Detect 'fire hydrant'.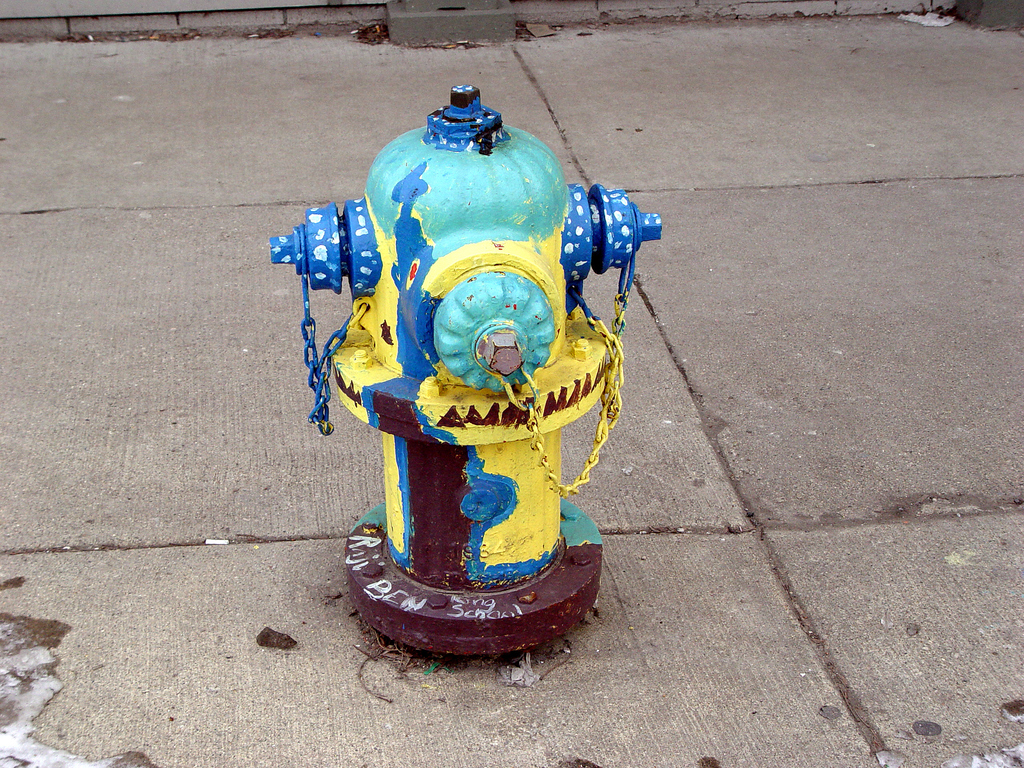
Detected at BBox(273, 85, 666, 655).
